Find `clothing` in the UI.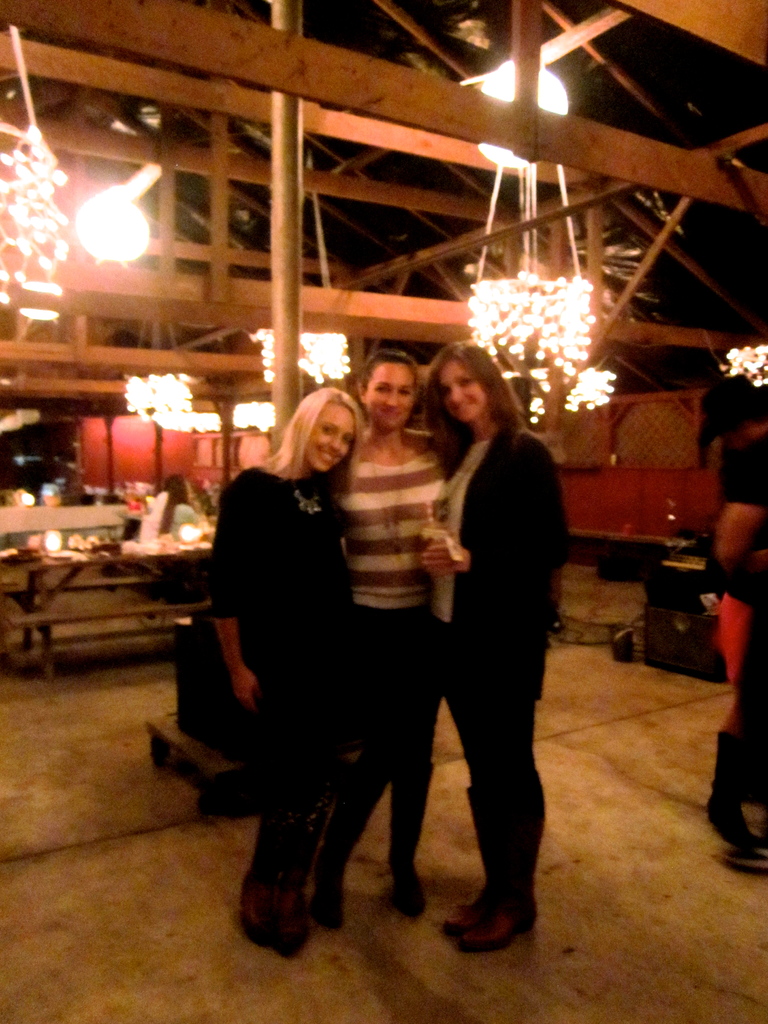
UI element at select_region(317, 425, 462, 892).
